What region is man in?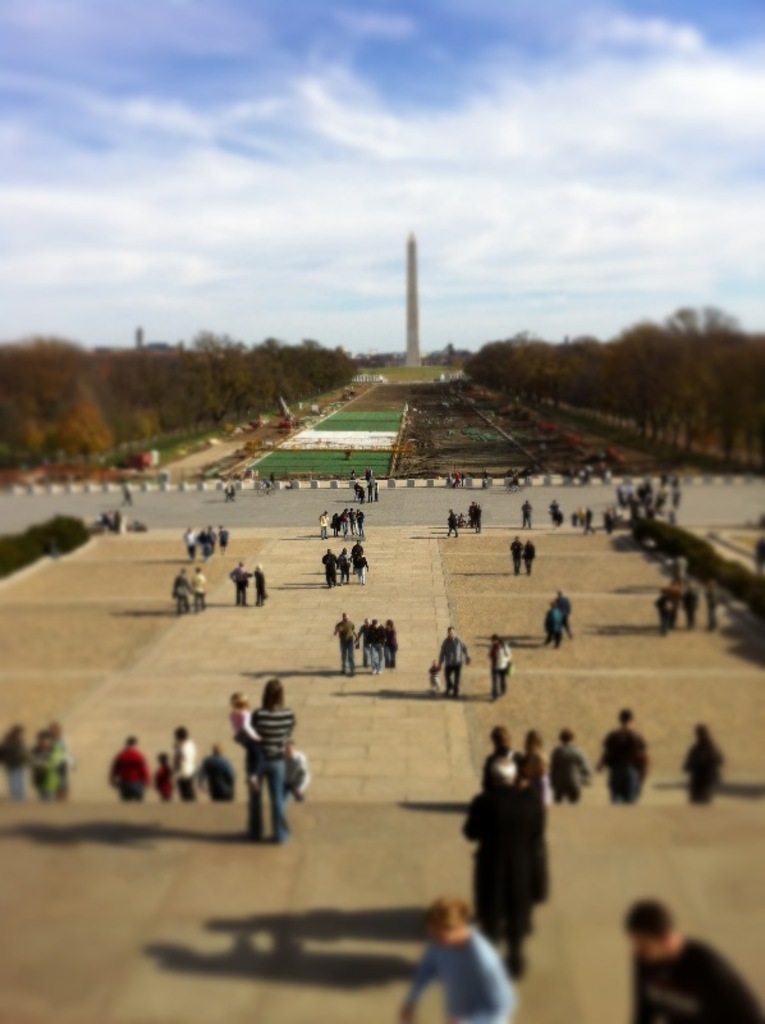
{"x1": 228, "y1": 559, "x2": 253, "y2": 607}.
